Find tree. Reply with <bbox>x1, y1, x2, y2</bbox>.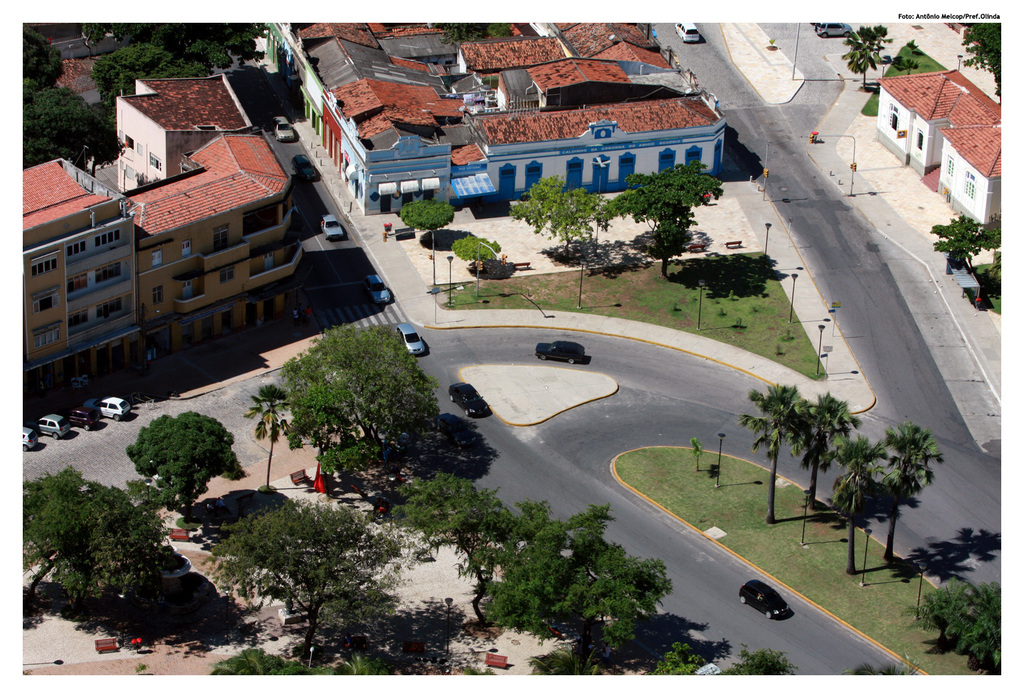
<bbox>63, 88, 117, 169</bbox>.
